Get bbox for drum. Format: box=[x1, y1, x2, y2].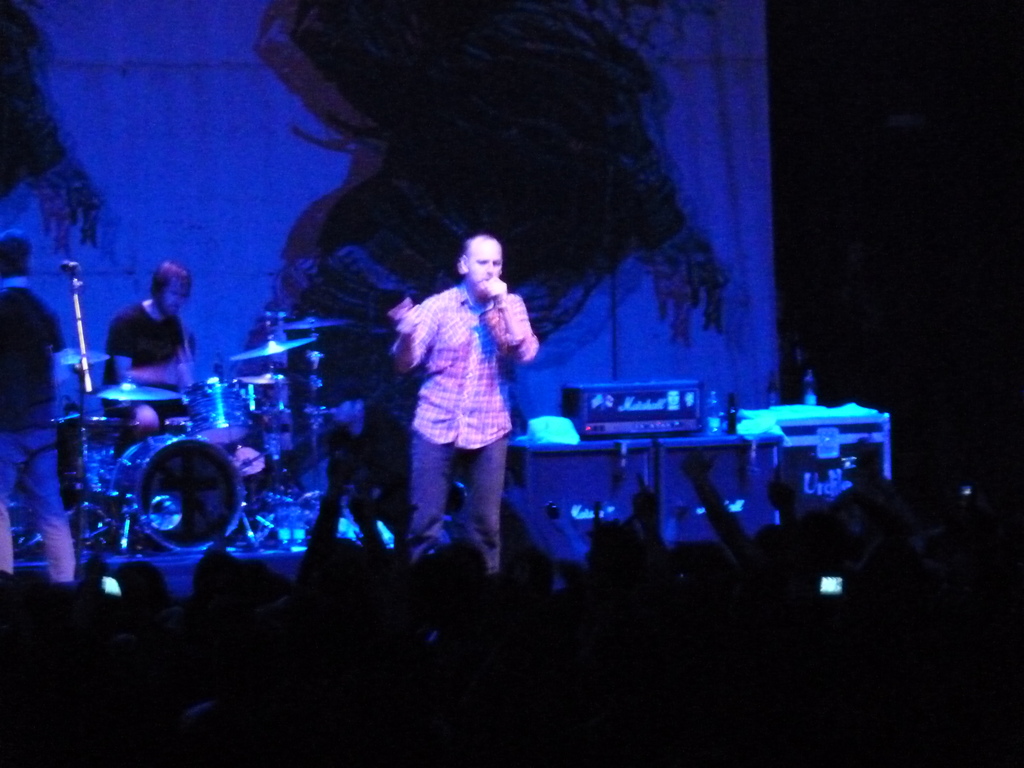
box=[193, 380, 250, 449].
